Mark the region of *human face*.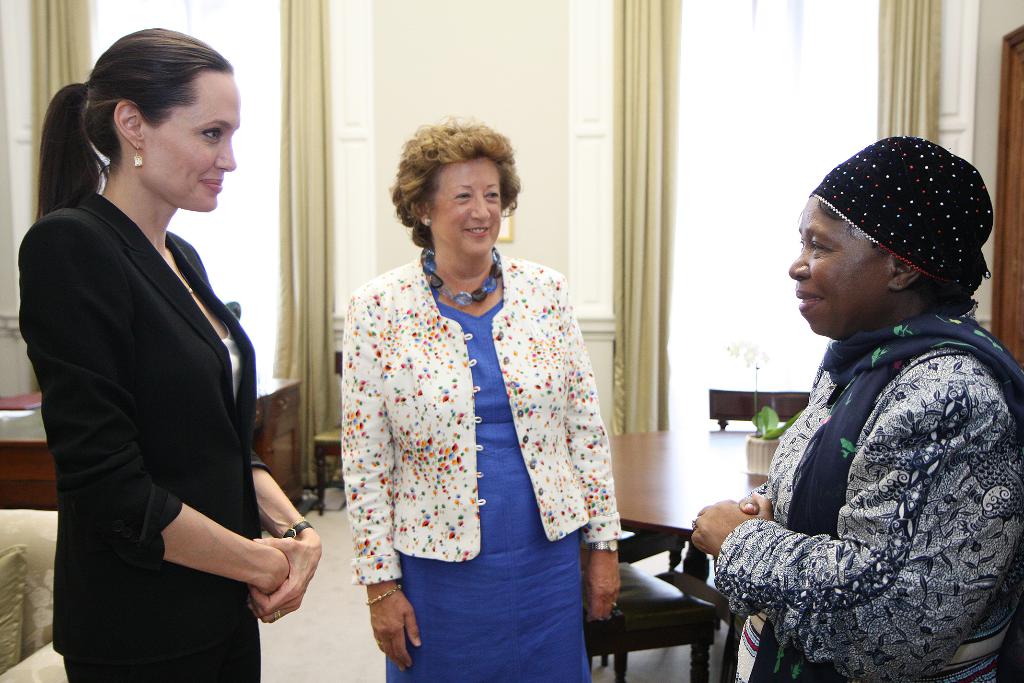
Region: (x1=790, y1=198, x2=874, y2=336).
